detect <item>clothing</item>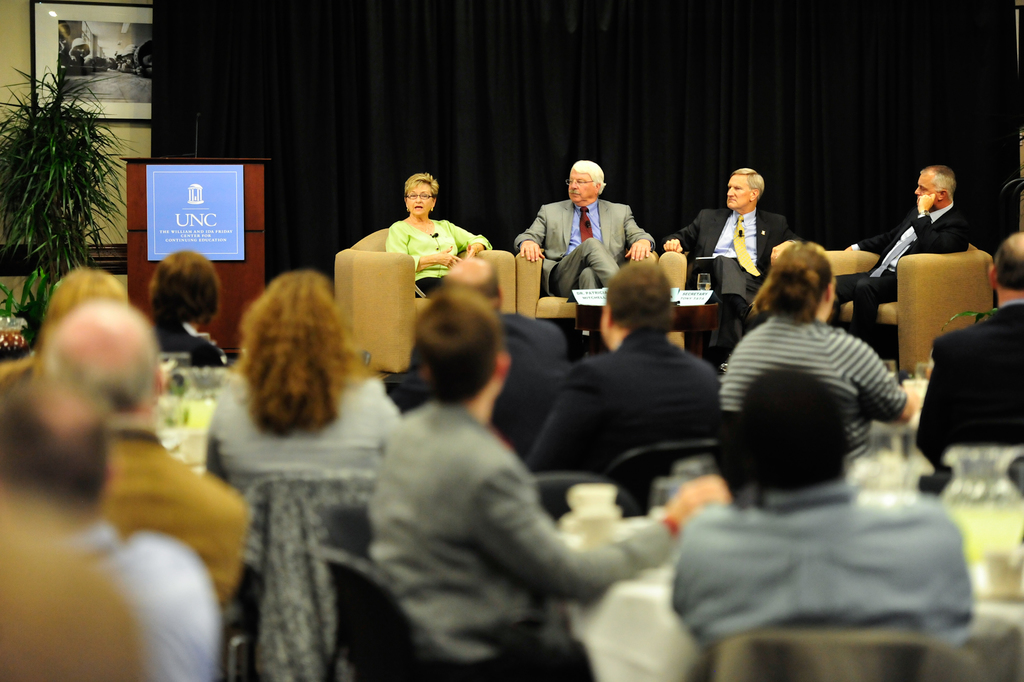
225/358/403/504
